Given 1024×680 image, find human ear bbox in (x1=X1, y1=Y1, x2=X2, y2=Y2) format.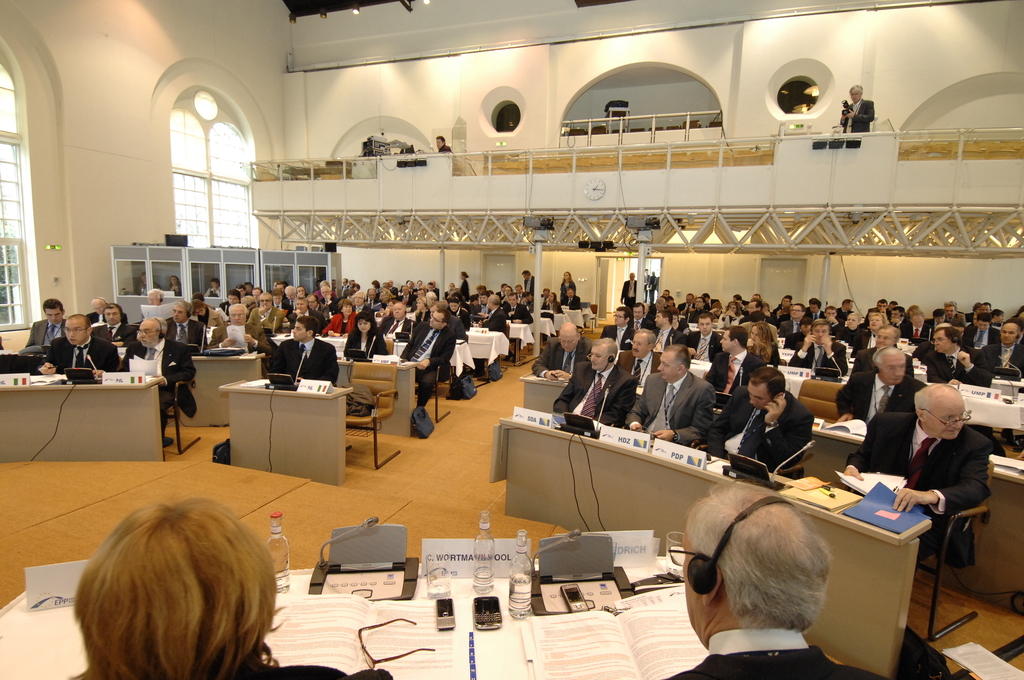
(x1=700, y1=566, x2=723, y2=605).
